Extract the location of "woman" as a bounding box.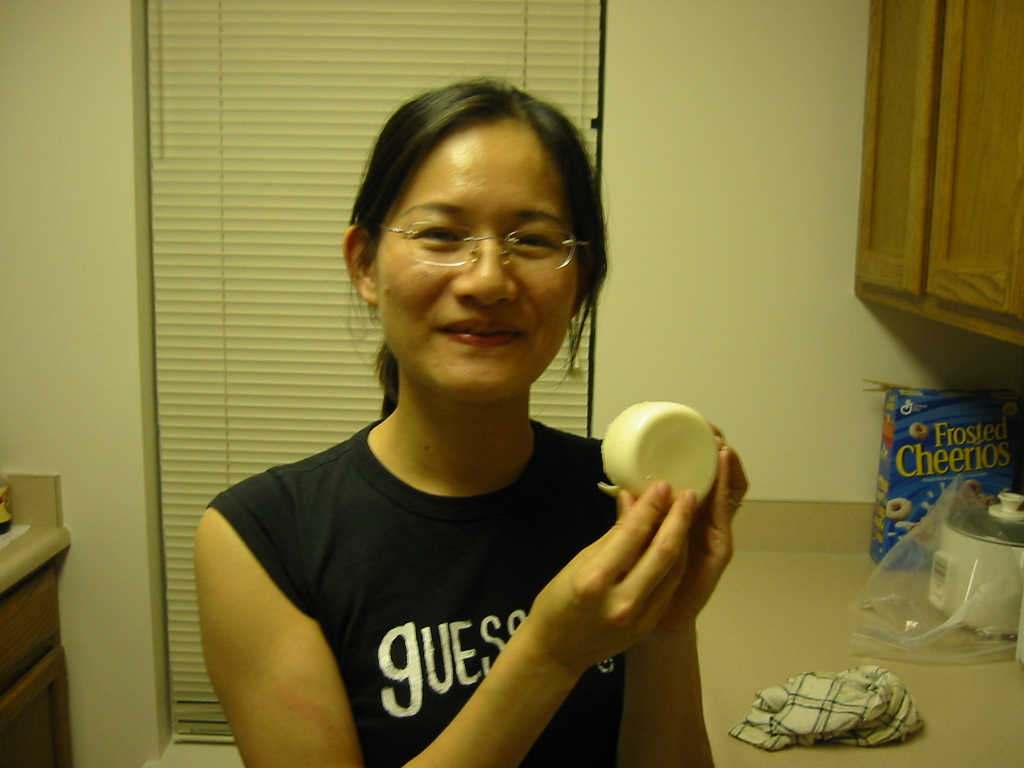
bbox=[178, 79, 704, 767].
